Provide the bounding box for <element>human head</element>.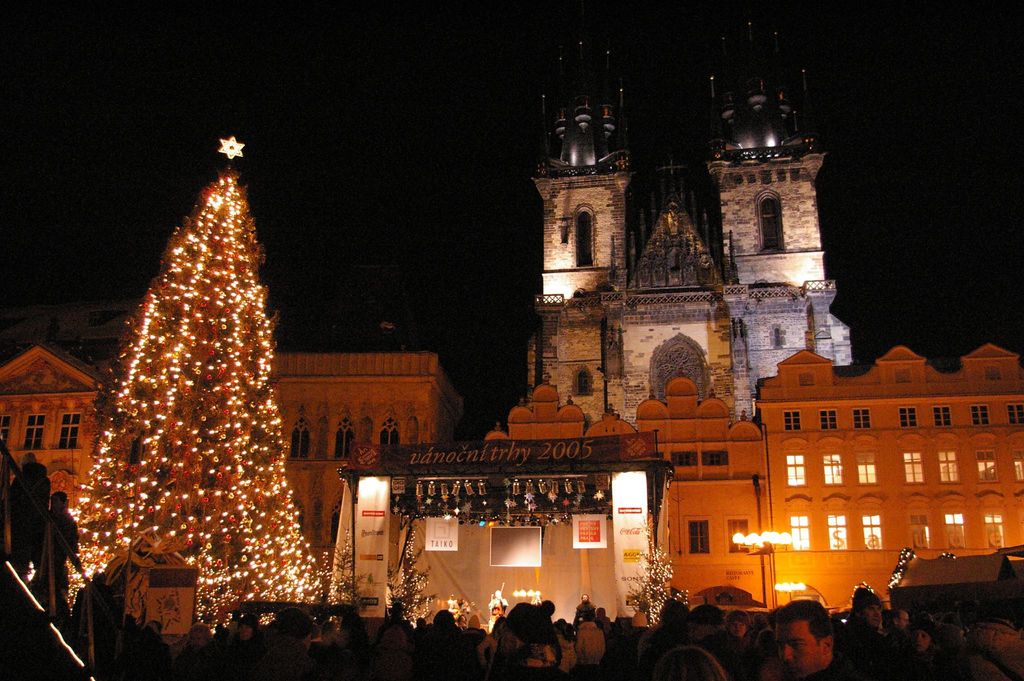
{"x1": 544, "y1": 598, "x2": 555, "y2": 623}.
